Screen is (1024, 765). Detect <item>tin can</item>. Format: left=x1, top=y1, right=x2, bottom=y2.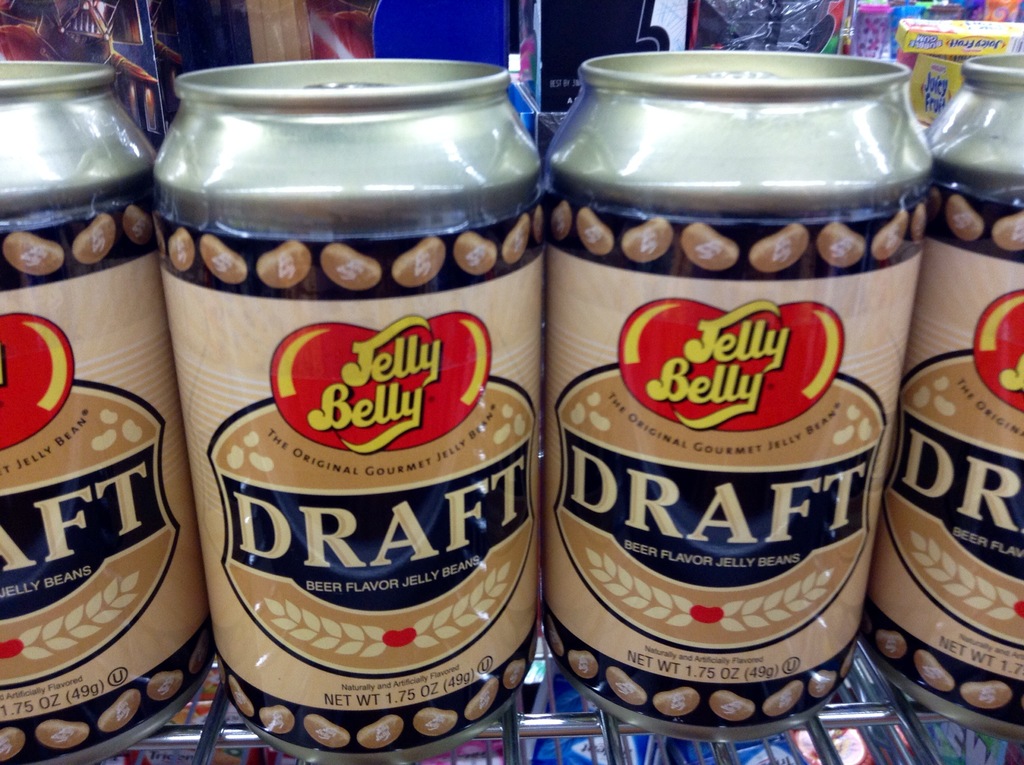
left=539, top=50, right=932, bottom=742.
